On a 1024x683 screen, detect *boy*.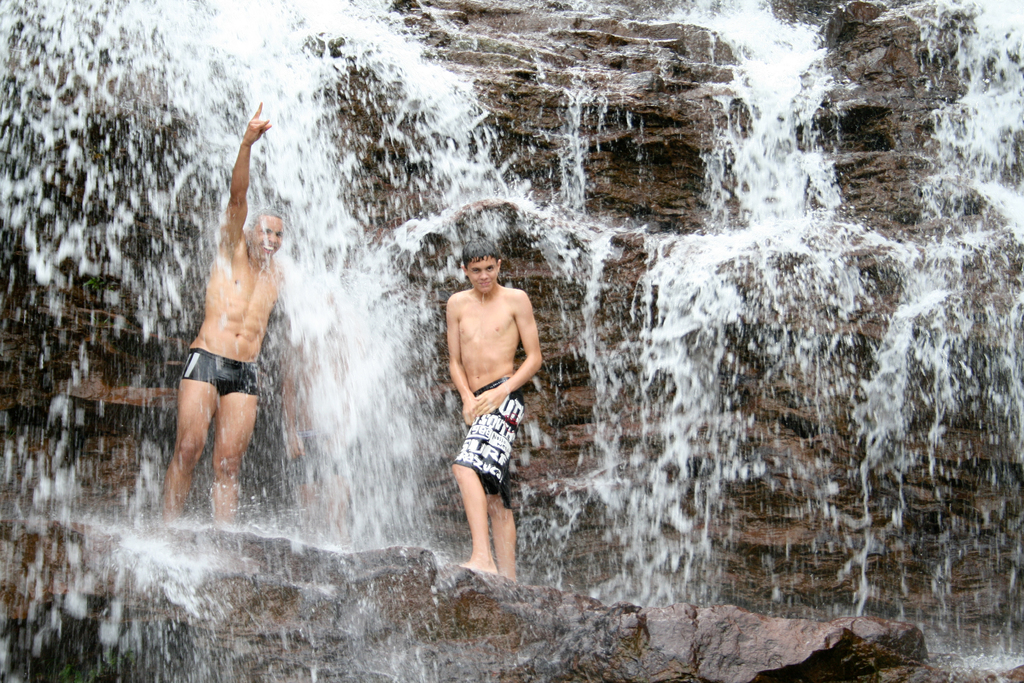
Rect(142, 98, 300, 564).
